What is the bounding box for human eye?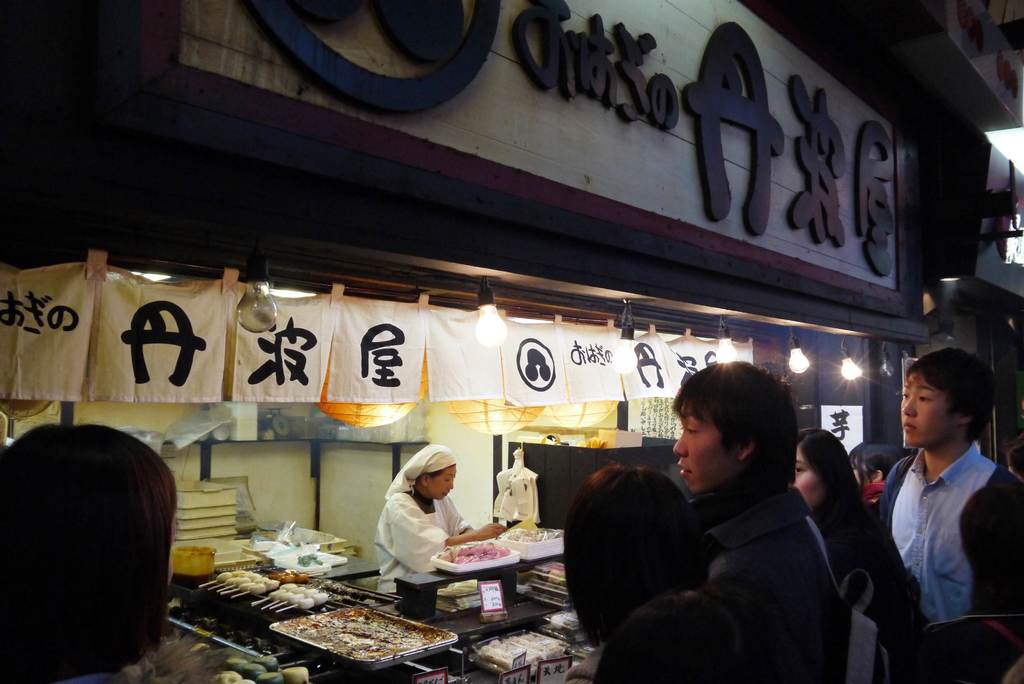
bbox(896, 390, 913, 399).
